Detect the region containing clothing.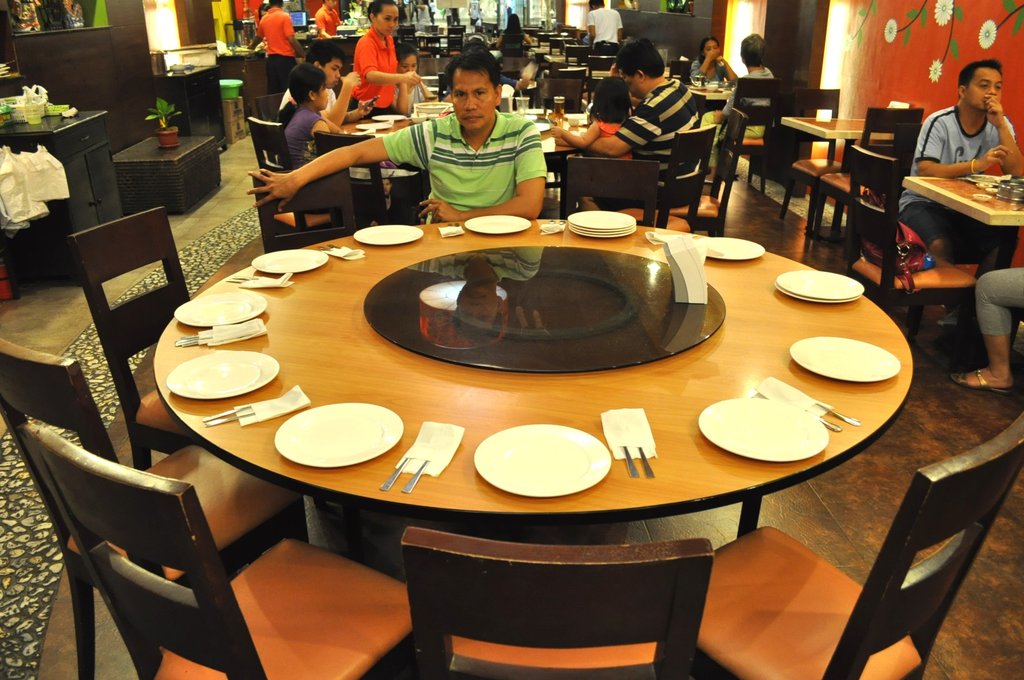
Rect(895, 104, 1020, 269).
